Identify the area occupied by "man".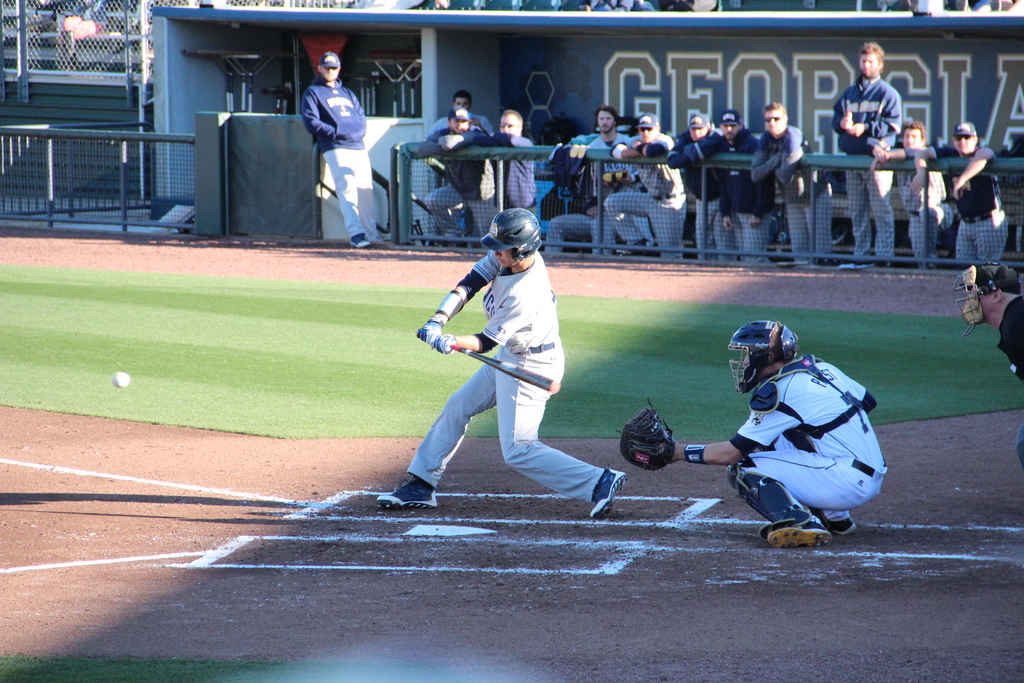
Area: crop(952, 264, 1023, 470).
